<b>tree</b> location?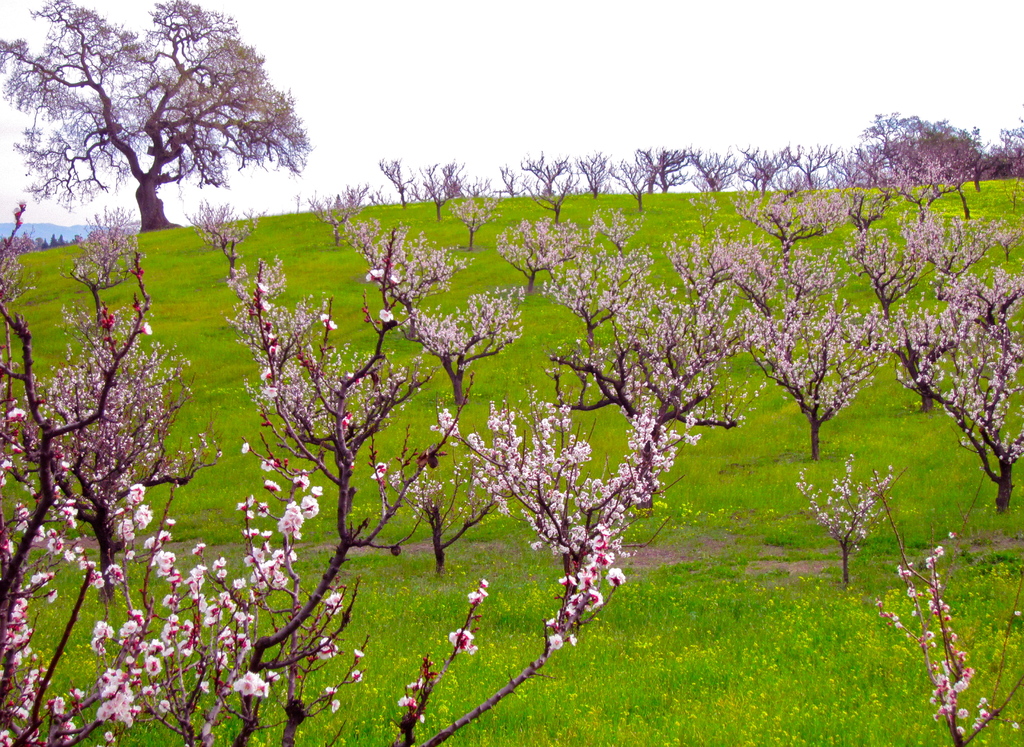
bbox=(787, 138, 831, 199)
